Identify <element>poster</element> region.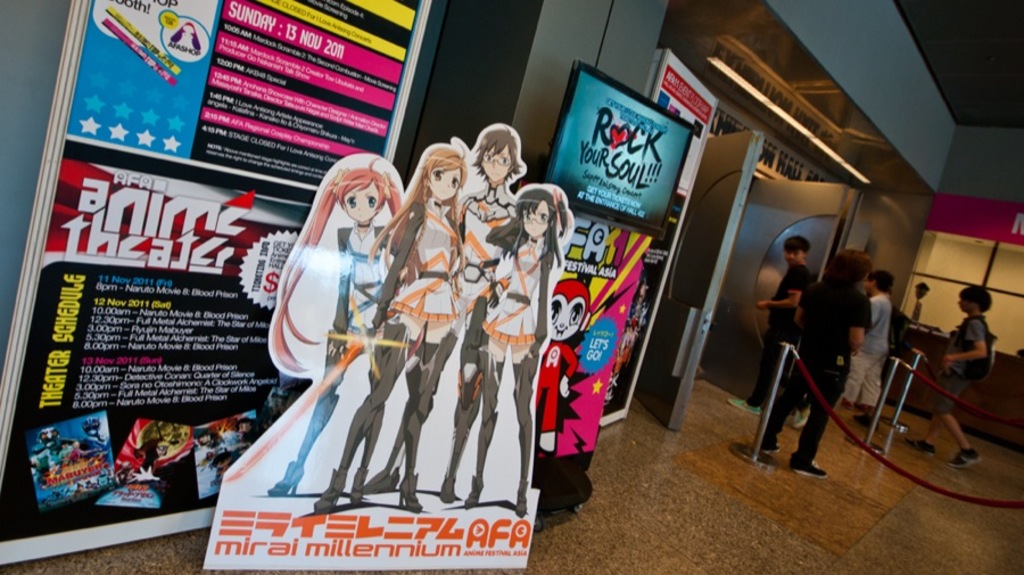
Region: <region>0, 153, 313, 567</region>.
